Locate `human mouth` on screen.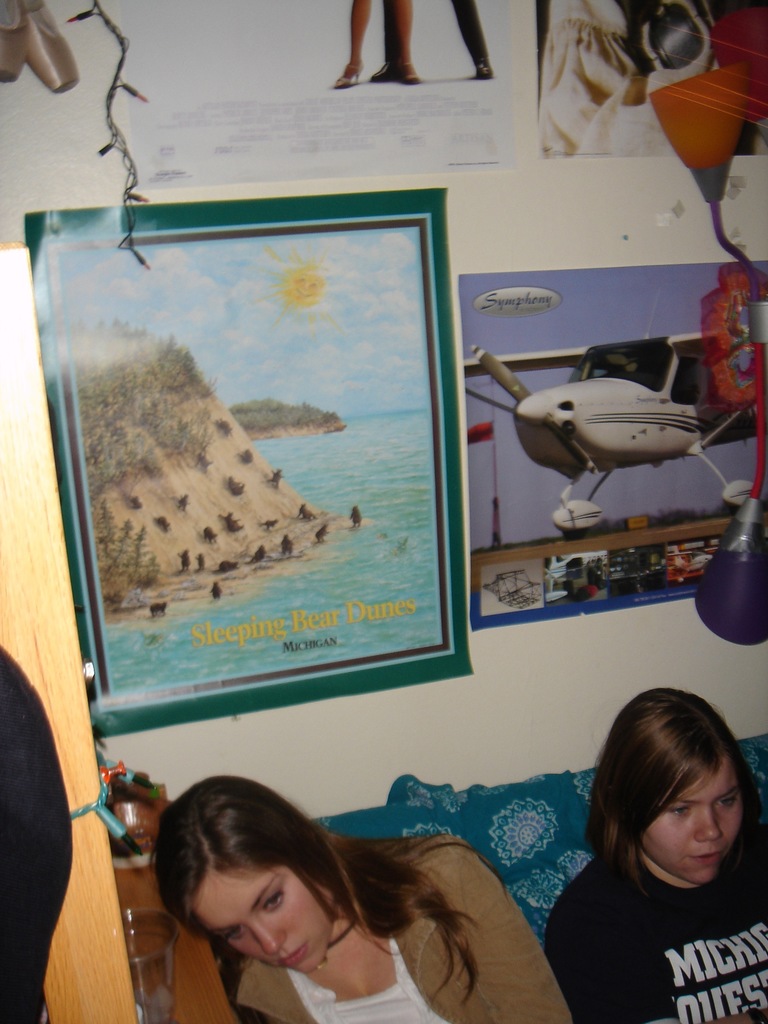
On screen at 684/852/723/865.
